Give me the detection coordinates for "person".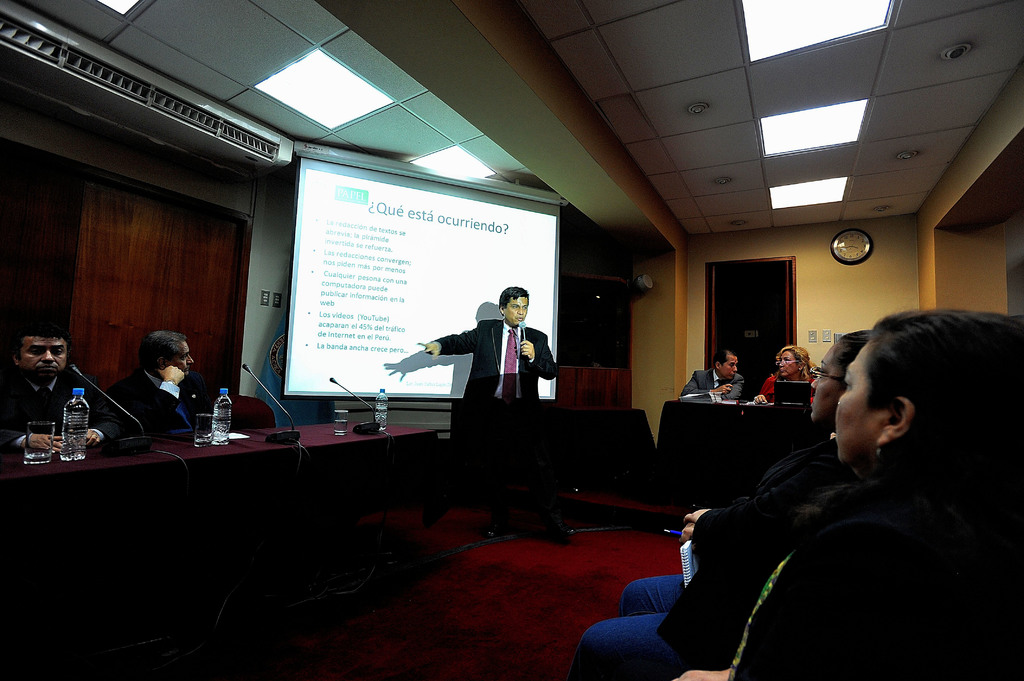
(x1=128, y1=328, x2=213, y2=429).
